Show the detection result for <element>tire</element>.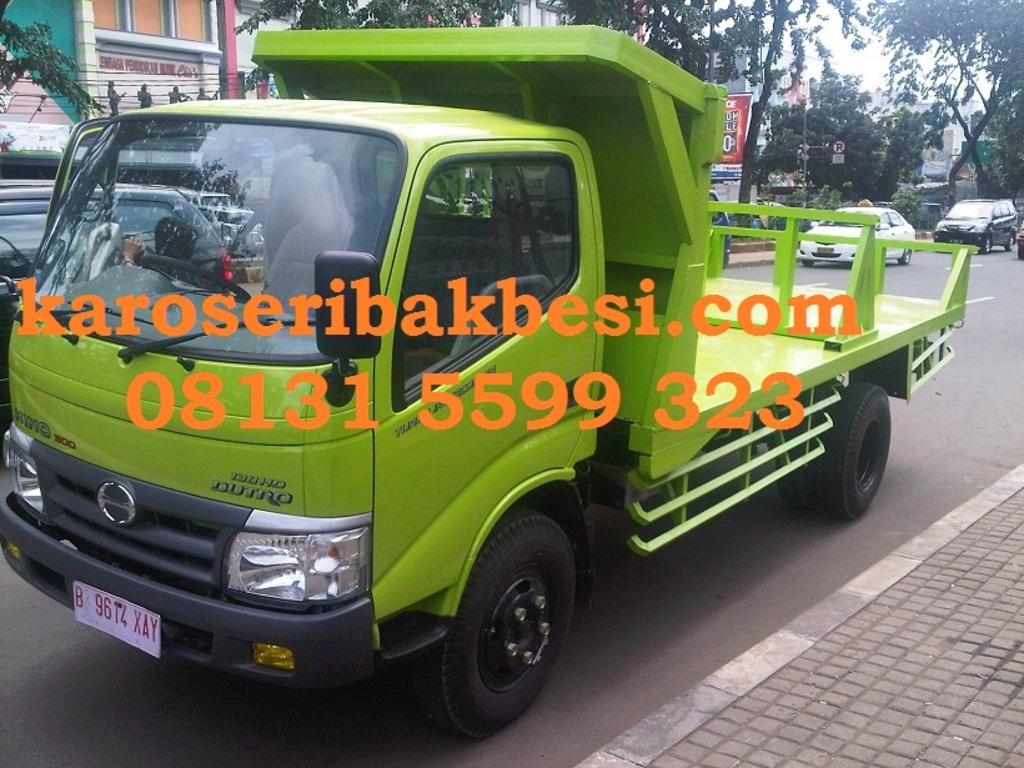
rect(800, 371, 903, 528).
